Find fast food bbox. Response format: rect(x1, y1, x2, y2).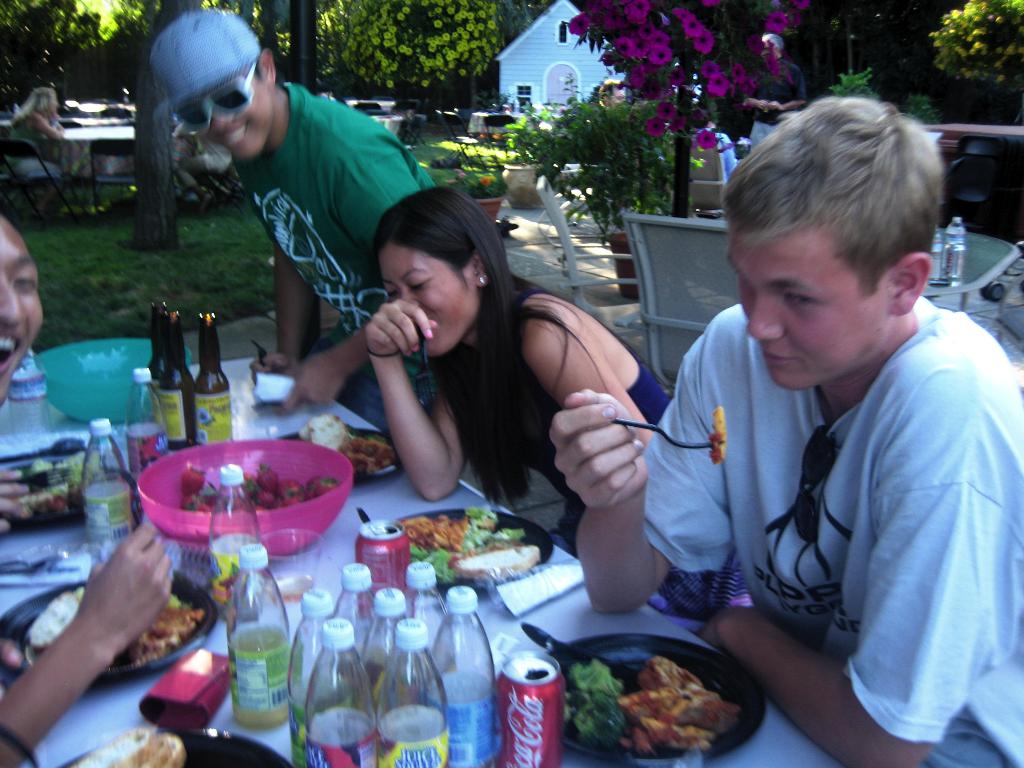
rect(561, 659, 739, 762).
